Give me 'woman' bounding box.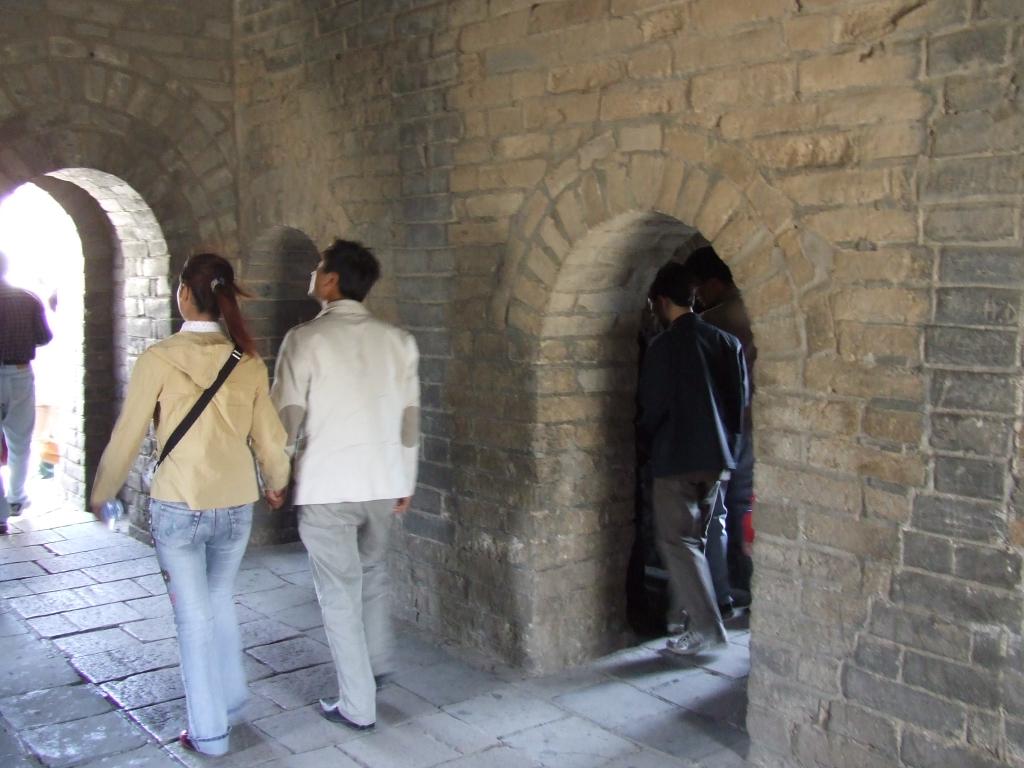
(100,225,277,744).
